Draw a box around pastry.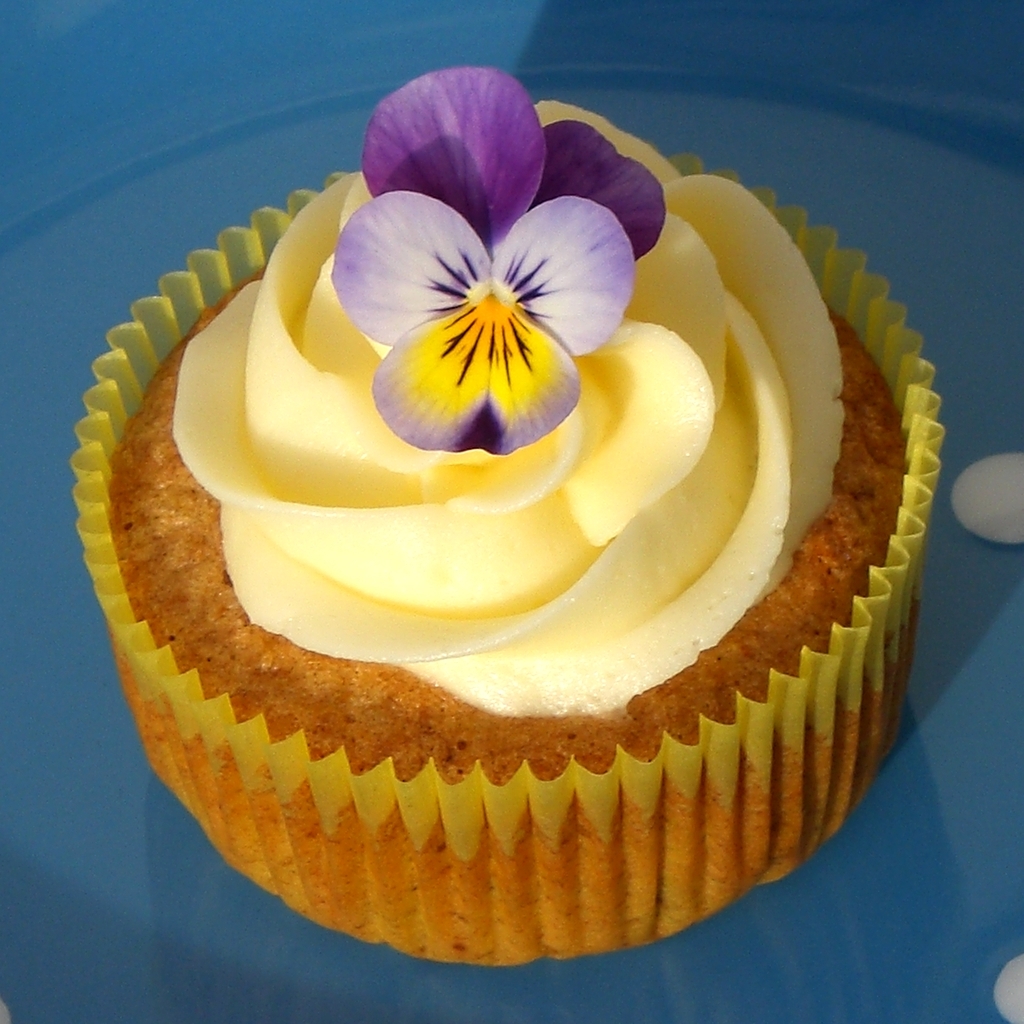
{"x1": 84, "y1": 68, "x2": 930, "y2": 969}.
